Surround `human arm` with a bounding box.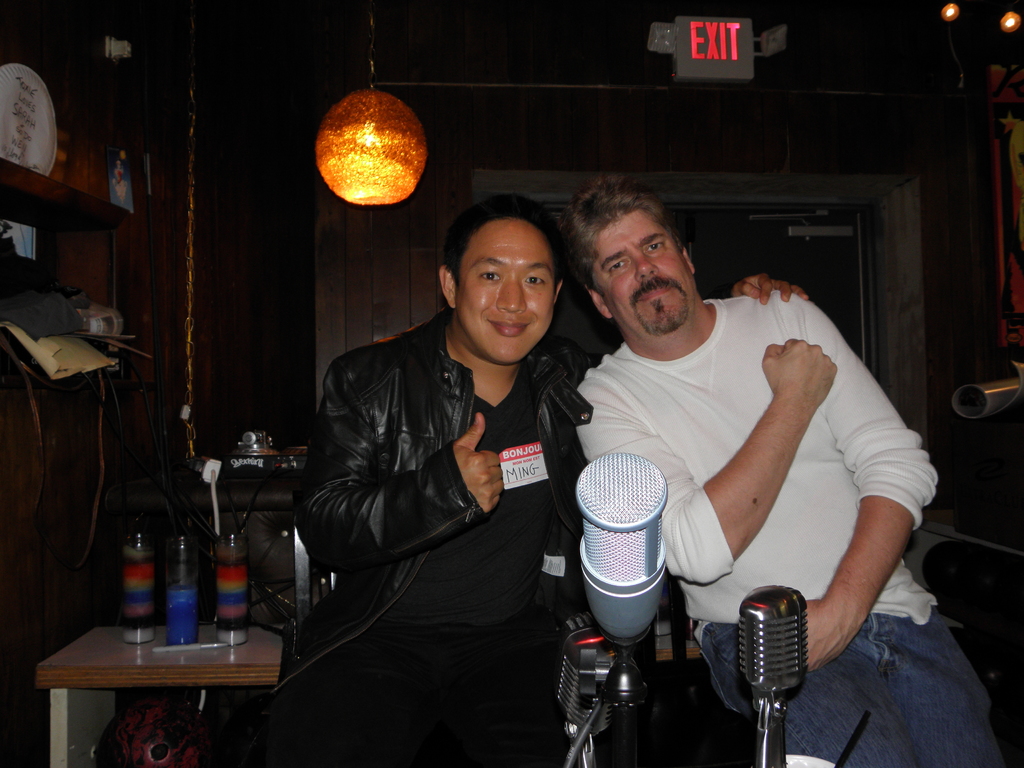
[x1=294, y1=355, x2=502, y2=581].
